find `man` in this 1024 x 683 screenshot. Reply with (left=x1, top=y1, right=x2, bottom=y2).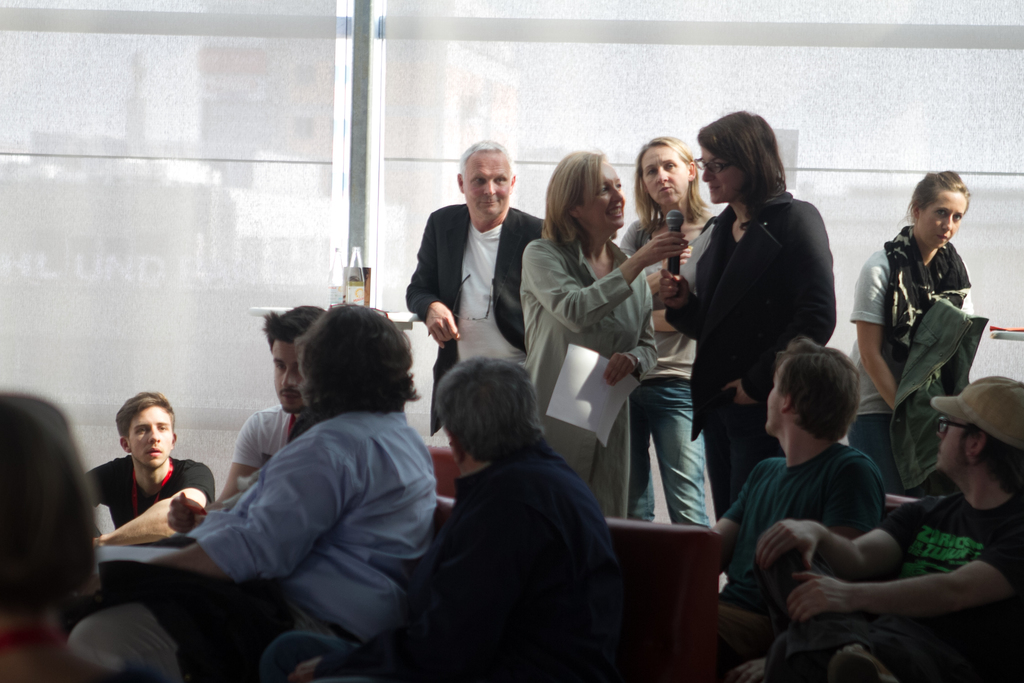
(left=69, top=290, right=439, bottom=682).
